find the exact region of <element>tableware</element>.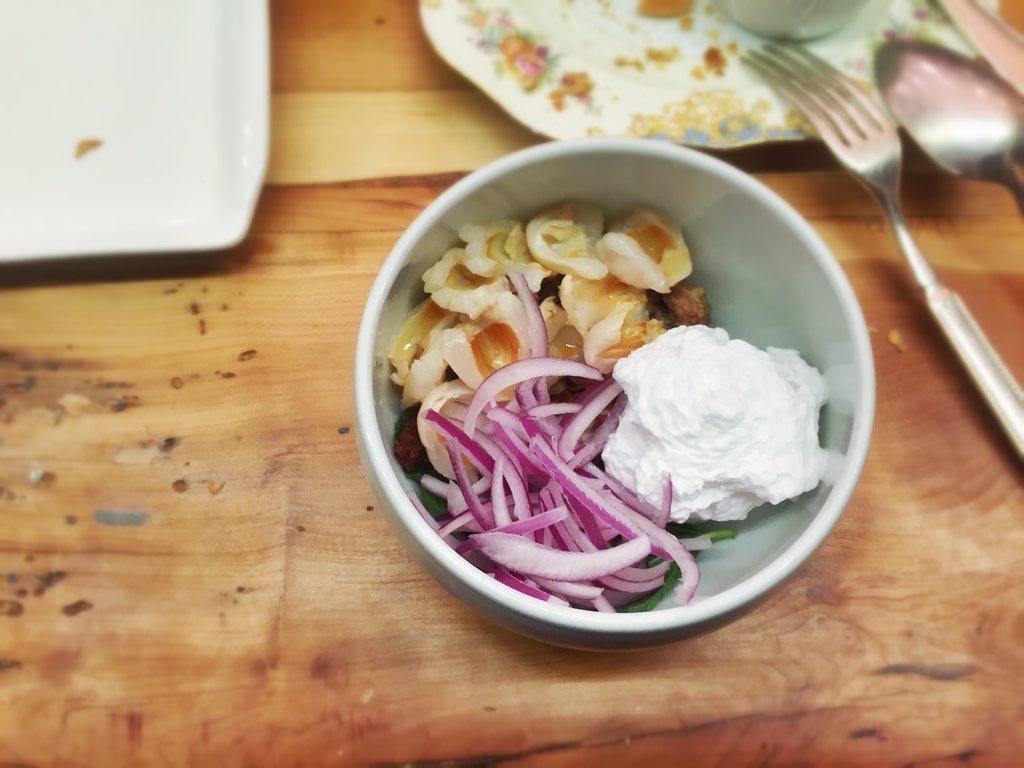
Exact region: bbox(420, 0, 1001, 157).
